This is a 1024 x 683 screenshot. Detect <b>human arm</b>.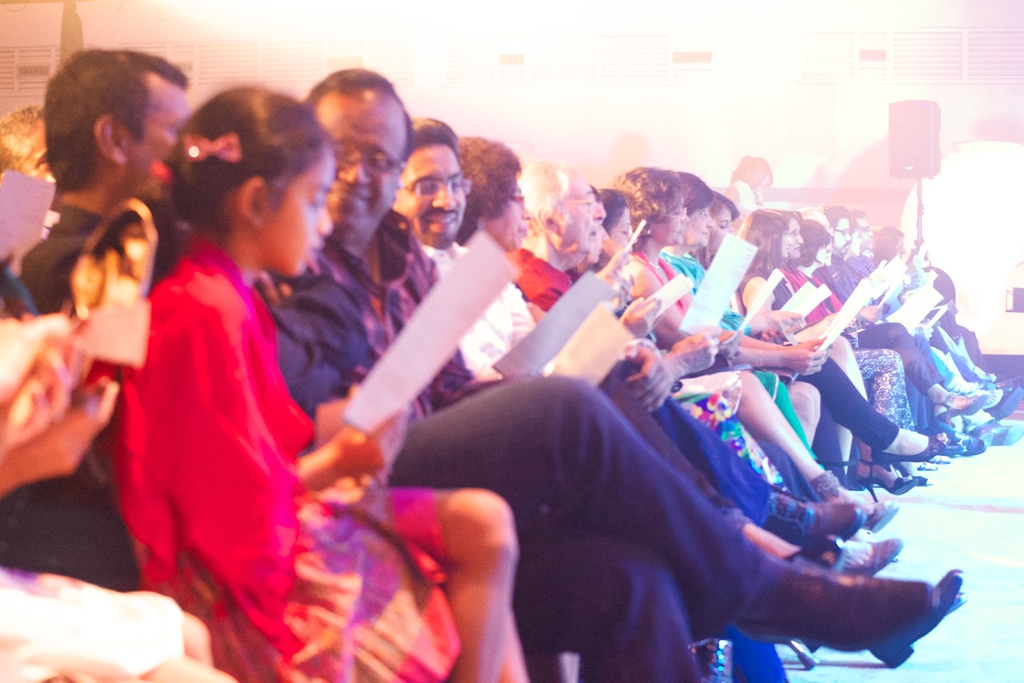
[x1=660, y1=318, x2=728, y2=386].
